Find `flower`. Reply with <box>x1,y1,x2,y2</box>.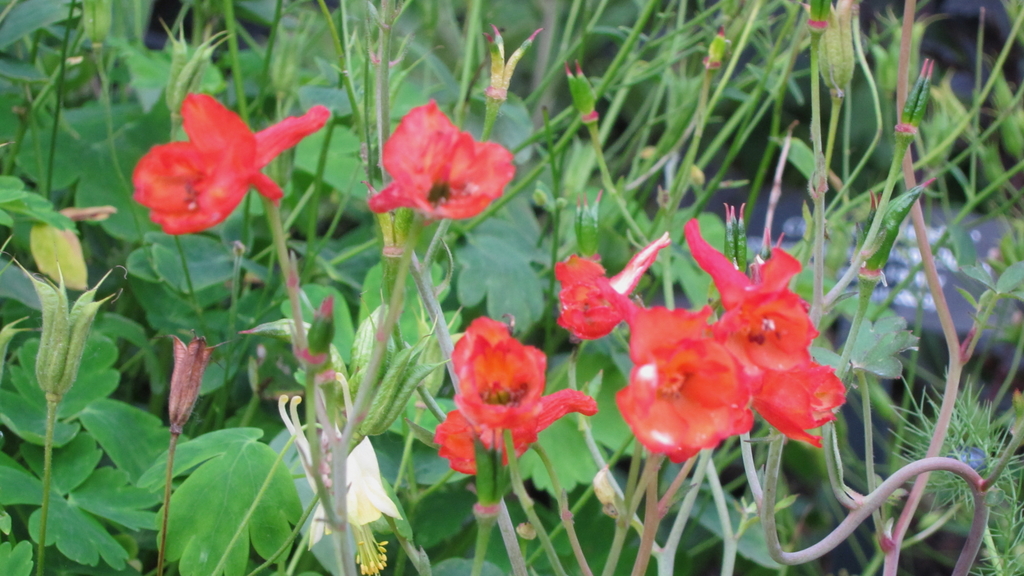
<box>623,303,759,460</box>.
